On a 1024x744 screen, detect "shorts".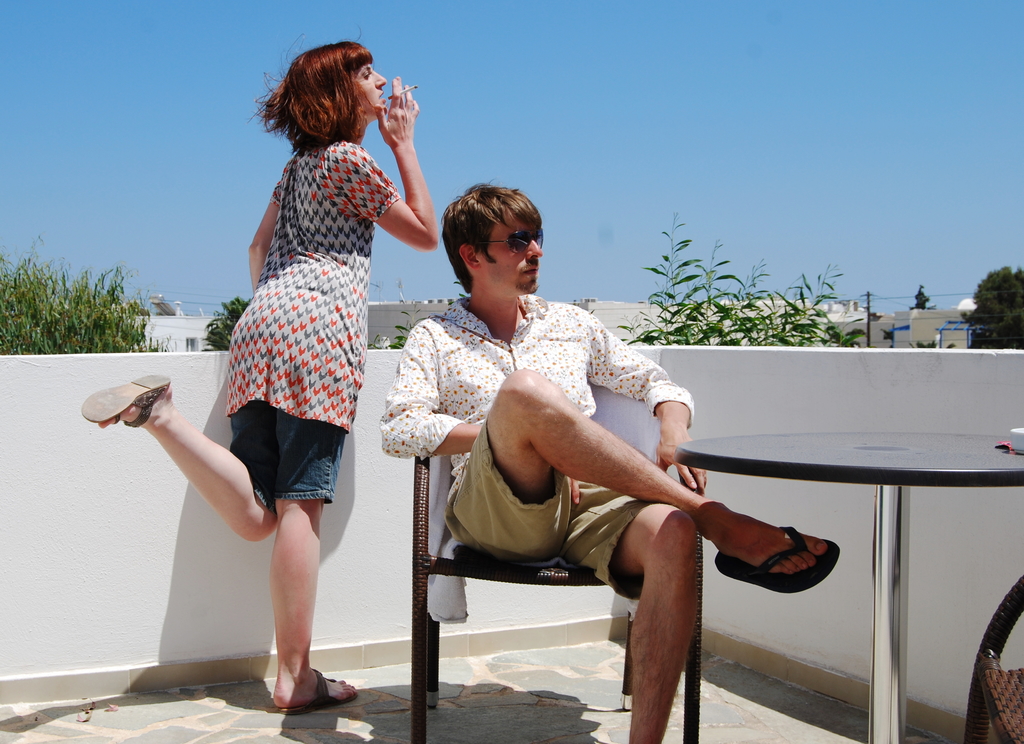
(445,418,657,593).
